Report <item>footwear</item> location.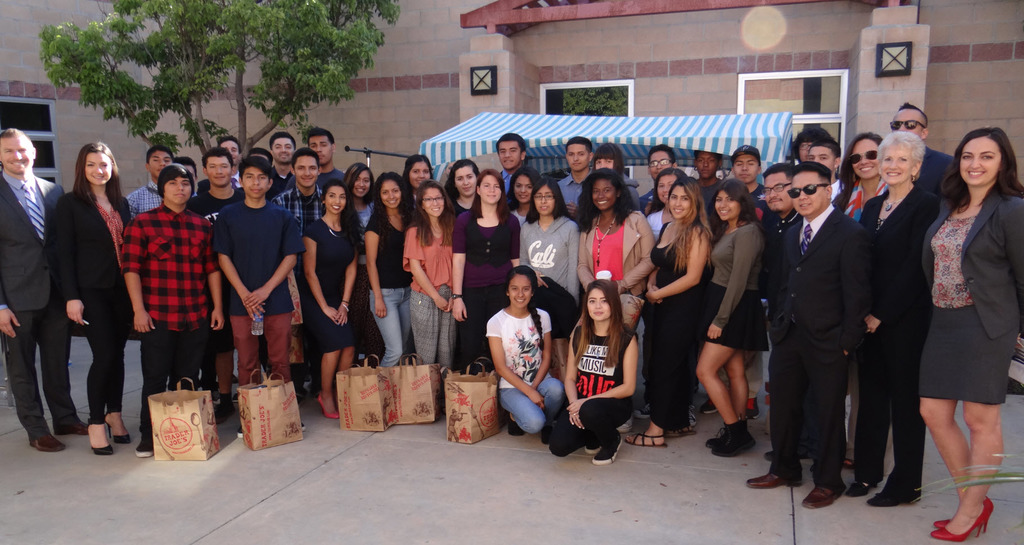
Report: x1=555 y1=435 x2=581 y2=456.
